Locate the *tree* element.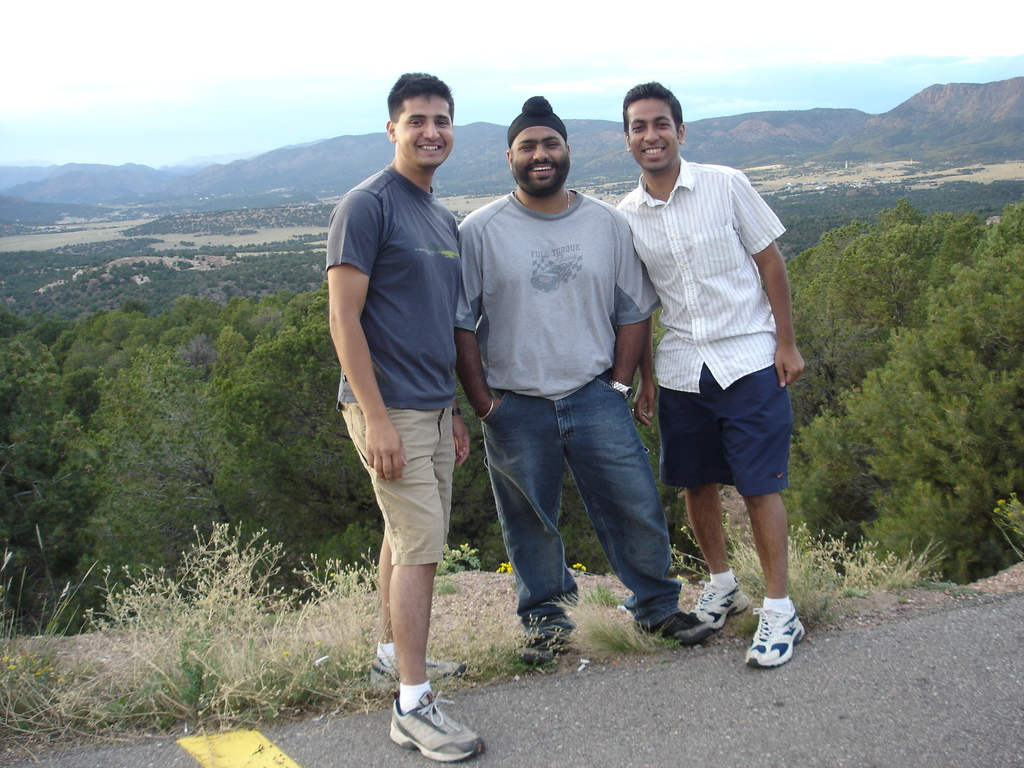
Element bbox: left=882, top=222, right=942, bottom=260.
